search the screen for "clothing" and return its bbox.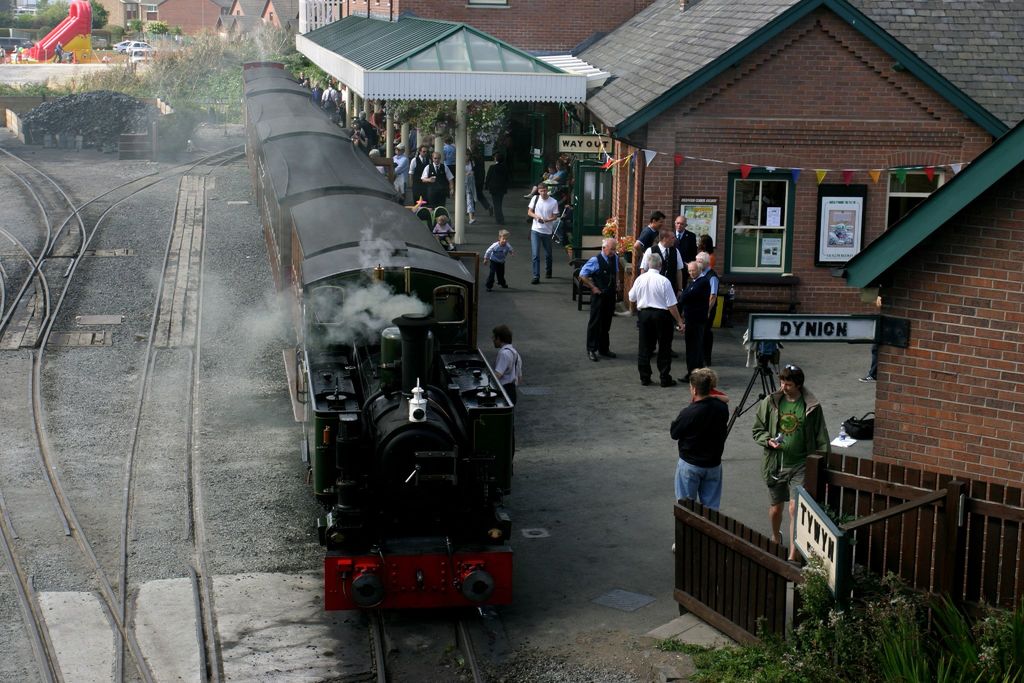
Found: <bbox>545, 168, 556, 190</bbox>.
